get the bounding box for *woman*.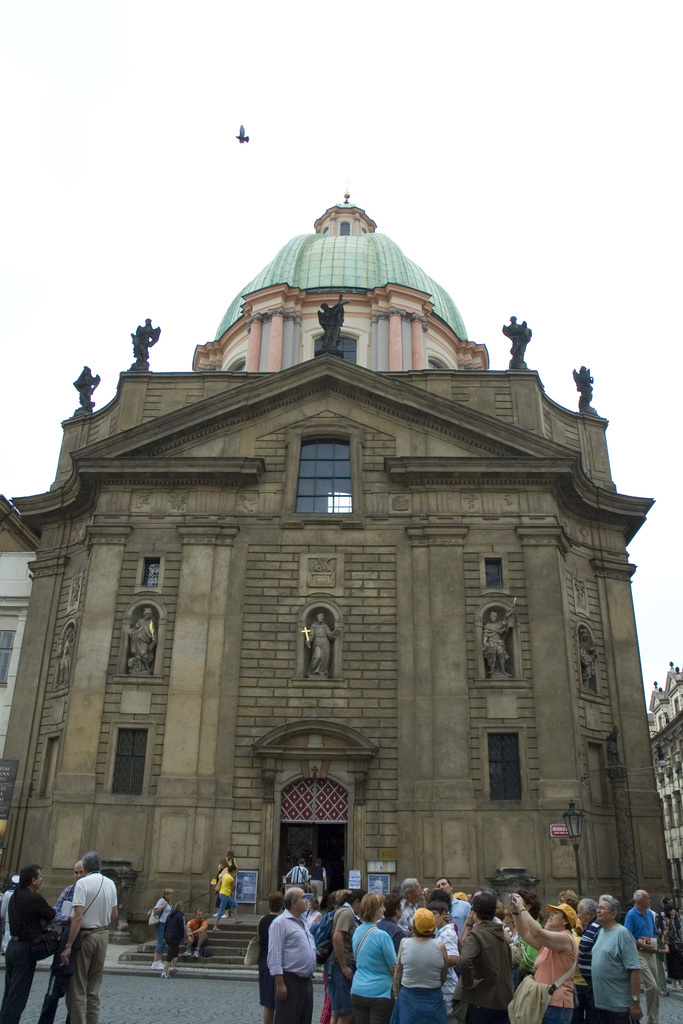
(x1=661, y1=904, x2=682, y2=993).
